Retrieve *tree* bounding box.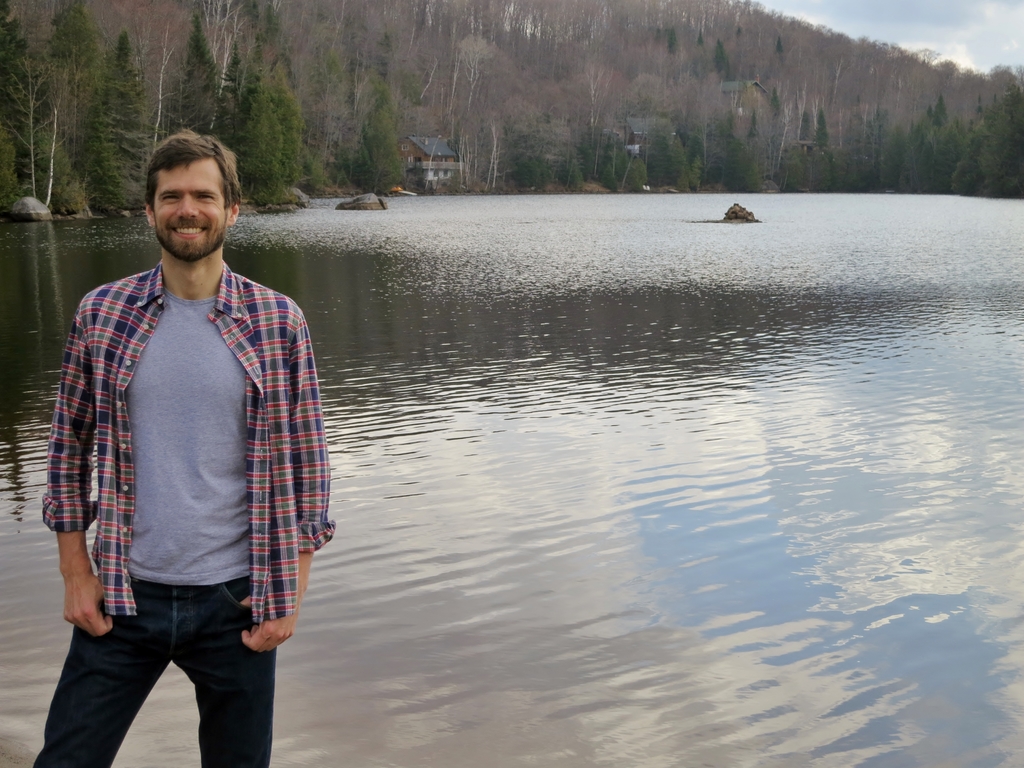
Bounding box: x1=148 y1=12 x2=179 y2=145.
